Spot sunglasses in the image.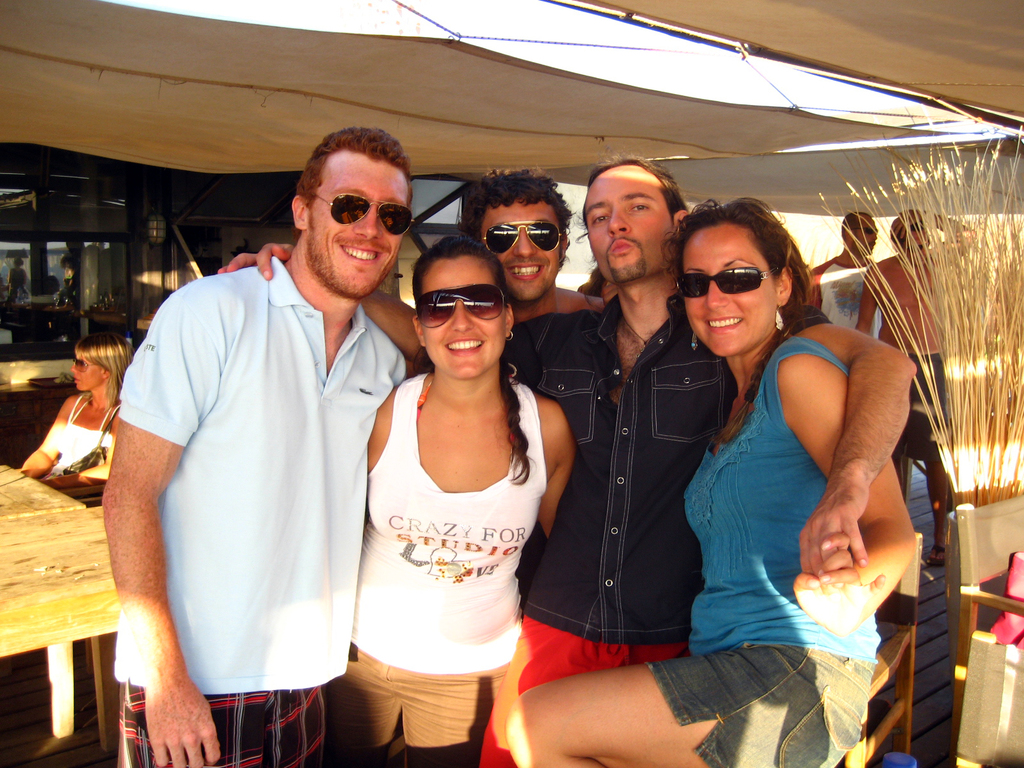
sunglasses found at select_region(676, 265, 776, 295).
